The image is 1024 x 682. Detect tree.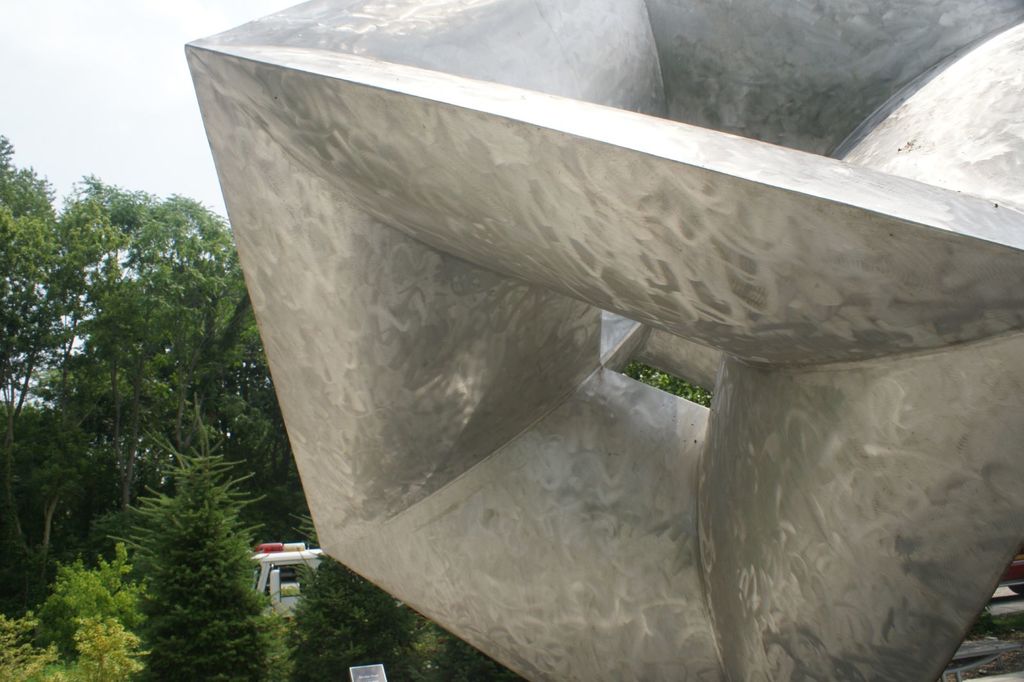
Detection: <box>281,550,521,681</box>.
